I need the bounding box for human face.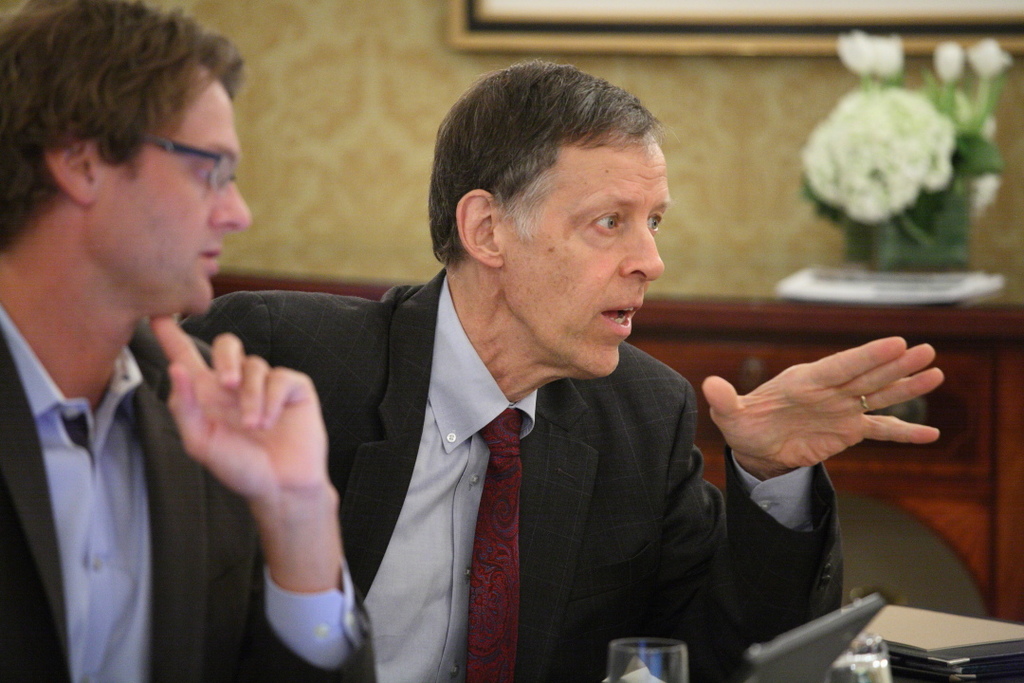
Here it is: 502, 140, 677, 379.
